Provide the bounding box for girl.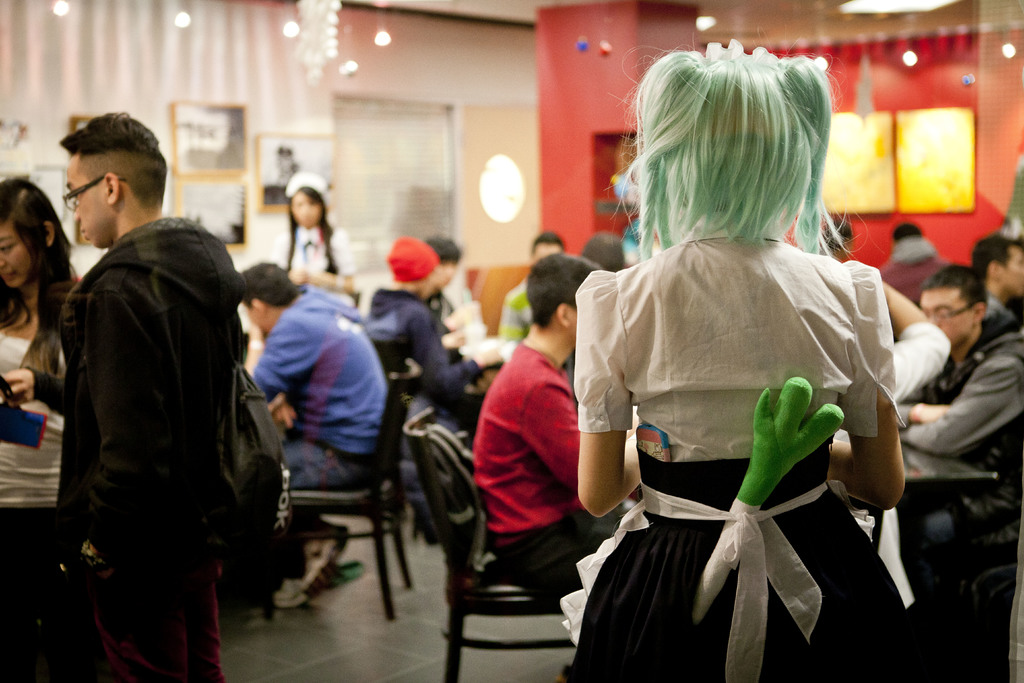
{"x1": 557, "y1": 26, "x2": 917, "y2": 682}.
